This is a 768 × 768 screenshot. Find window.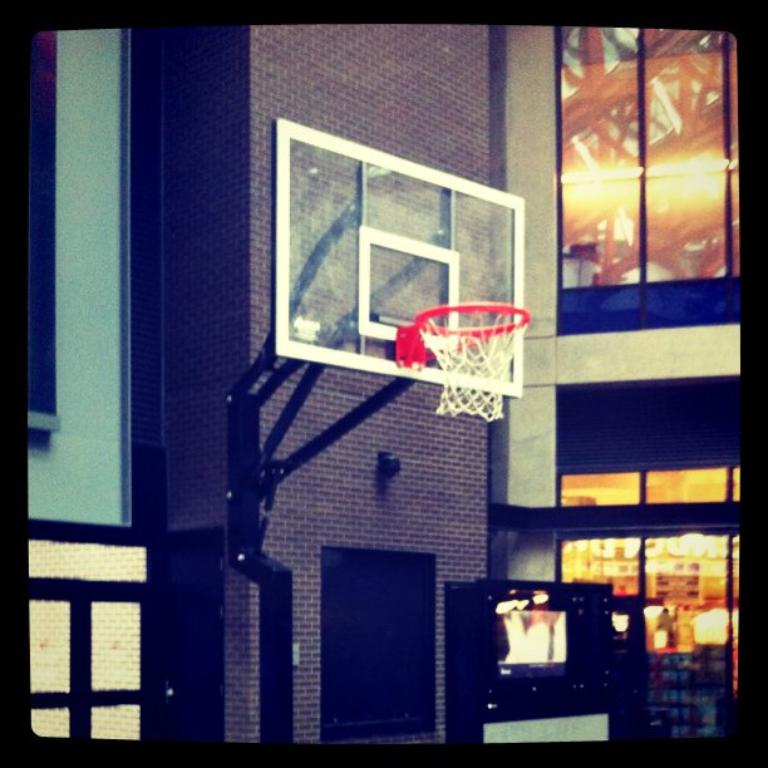
Bounding box: rect(28, 35, 50, 420).
